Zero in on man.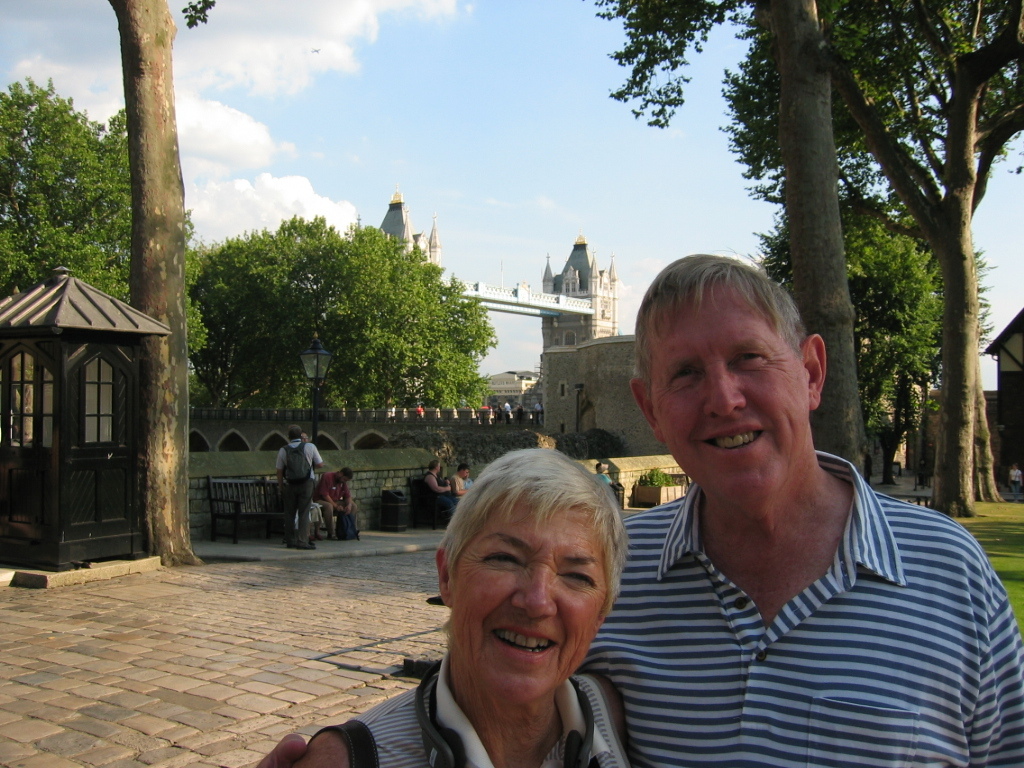
Zeroed in: (444,470,472,497).
